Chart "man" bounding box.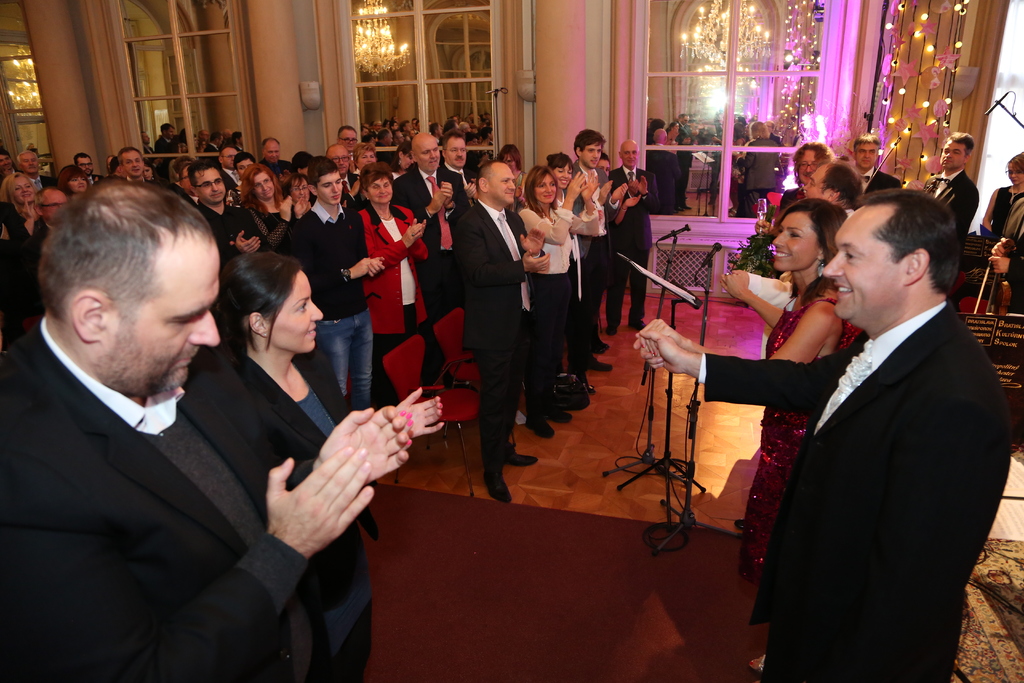
Charted: select_region(259, 136, 284, 170).
